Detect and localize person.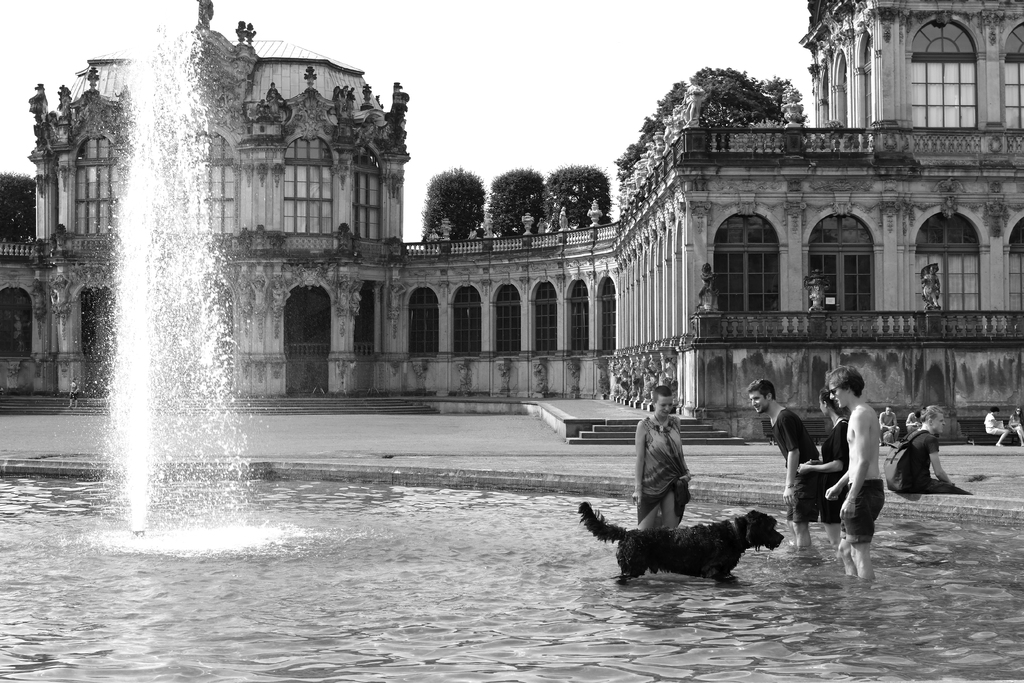
Localized at box(421, 231, 430, 243).
